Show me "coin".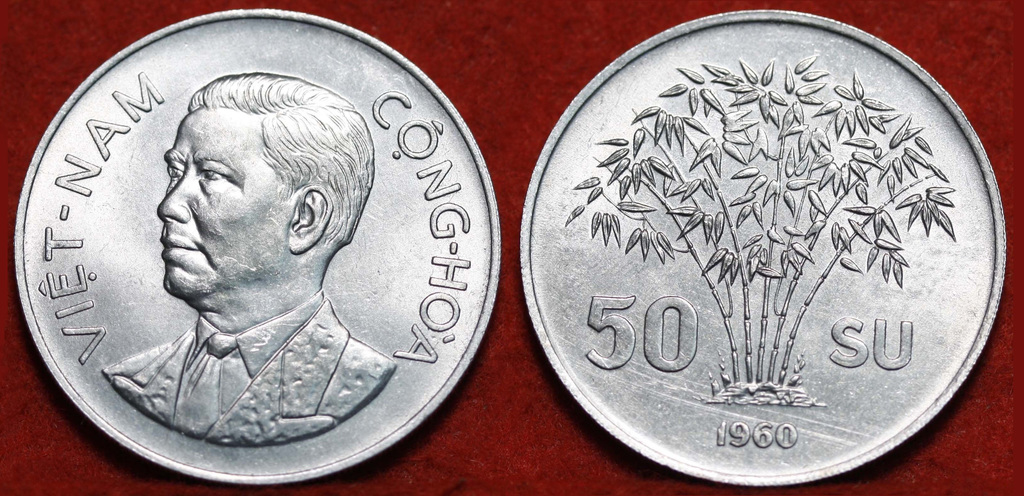
"coin" is here: region(13, 5, 504, 490).
